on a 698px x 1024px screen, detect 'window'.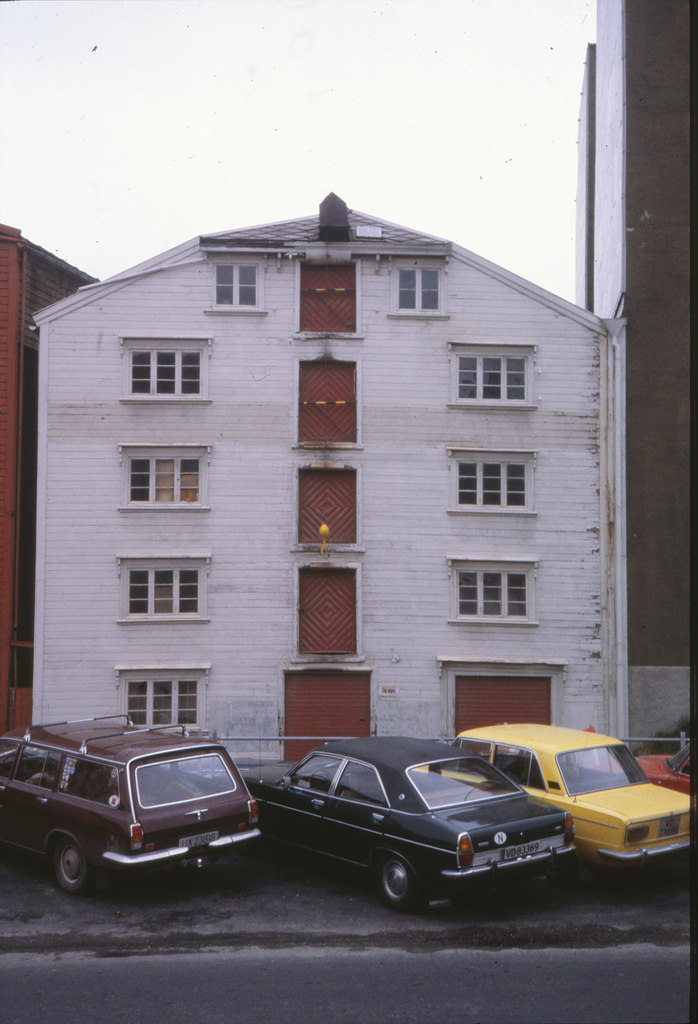
box(126, 565, 203, 620).
